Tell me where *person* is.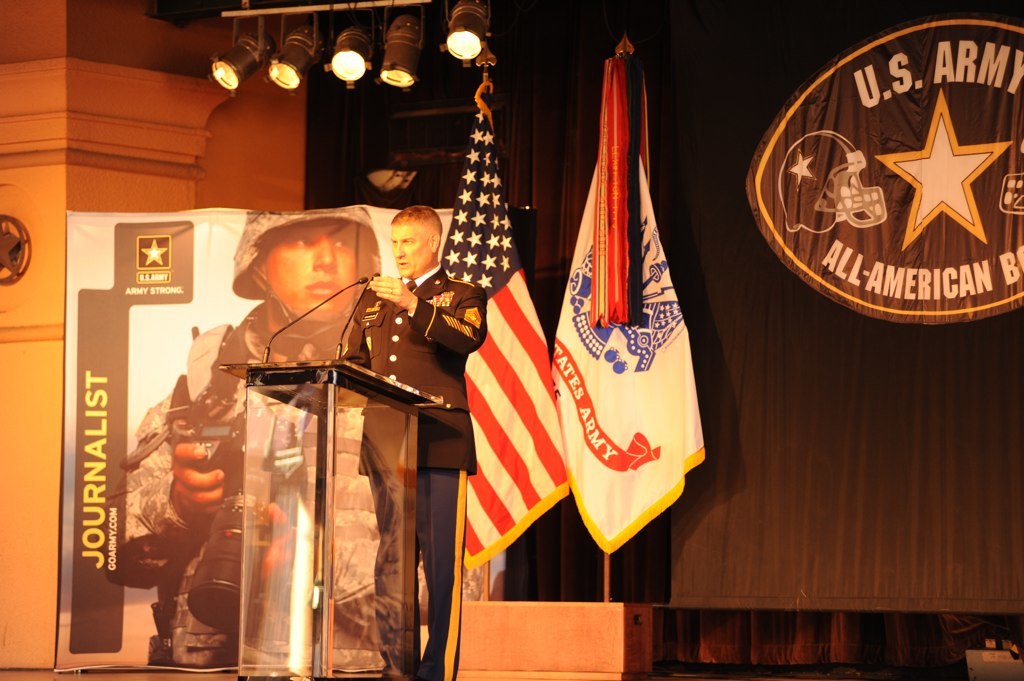
*person* is at 330:205:491:680.
